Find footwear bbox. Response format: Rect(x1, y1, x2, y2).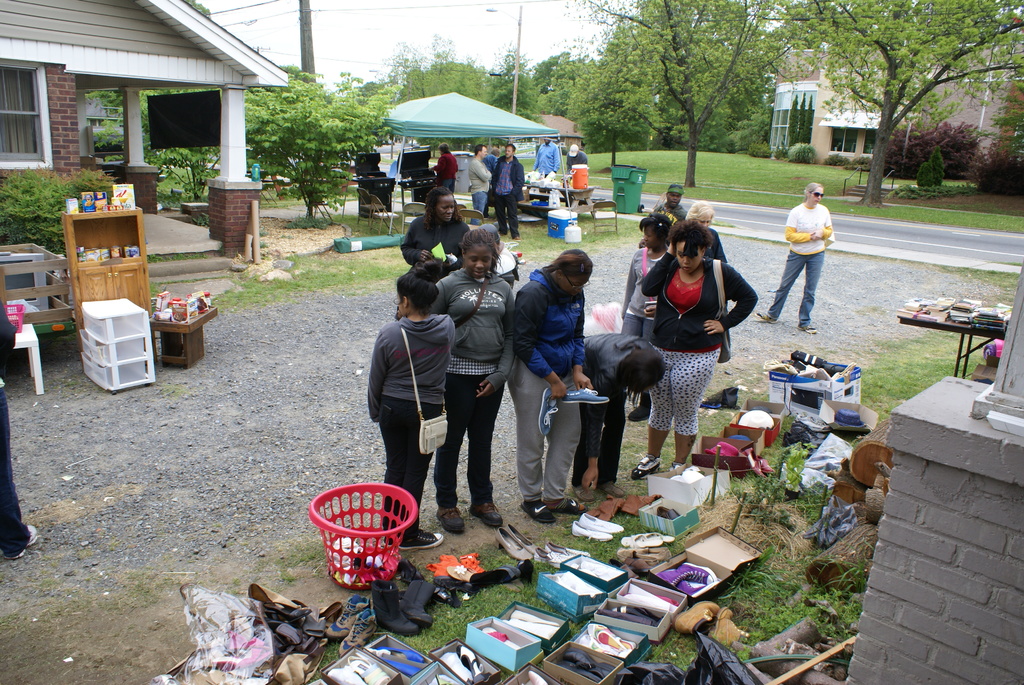
Rect(630, 392, 652, 421).
